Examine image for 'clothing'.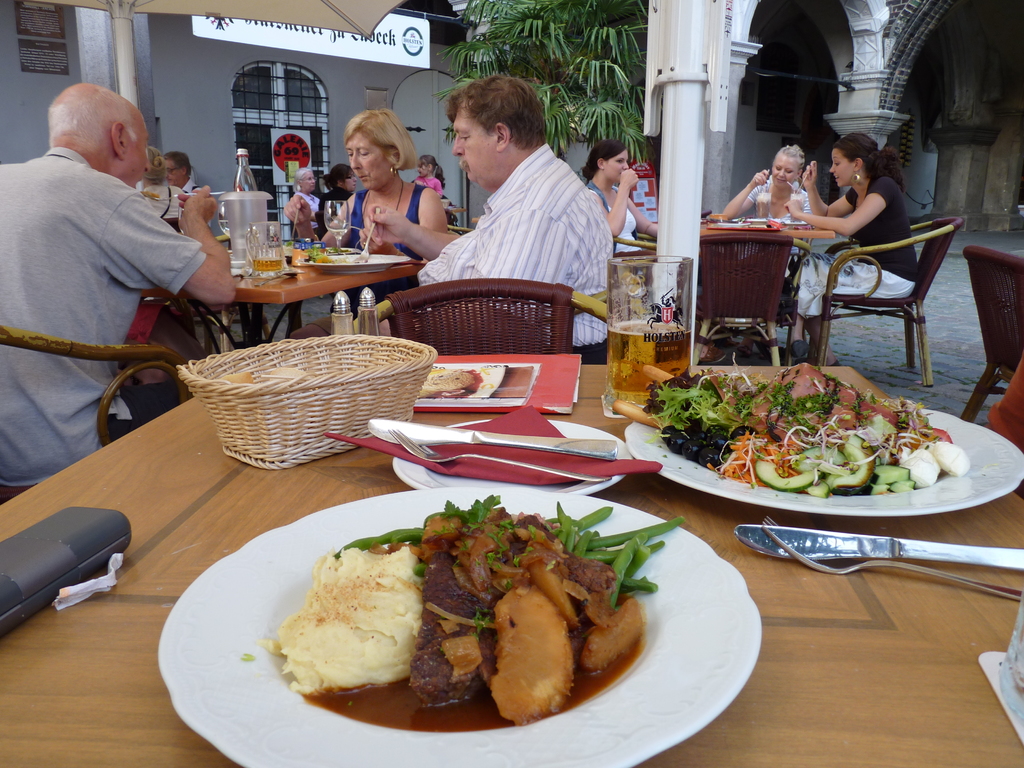
Examination result: <box>132,181,192,237</box>.
